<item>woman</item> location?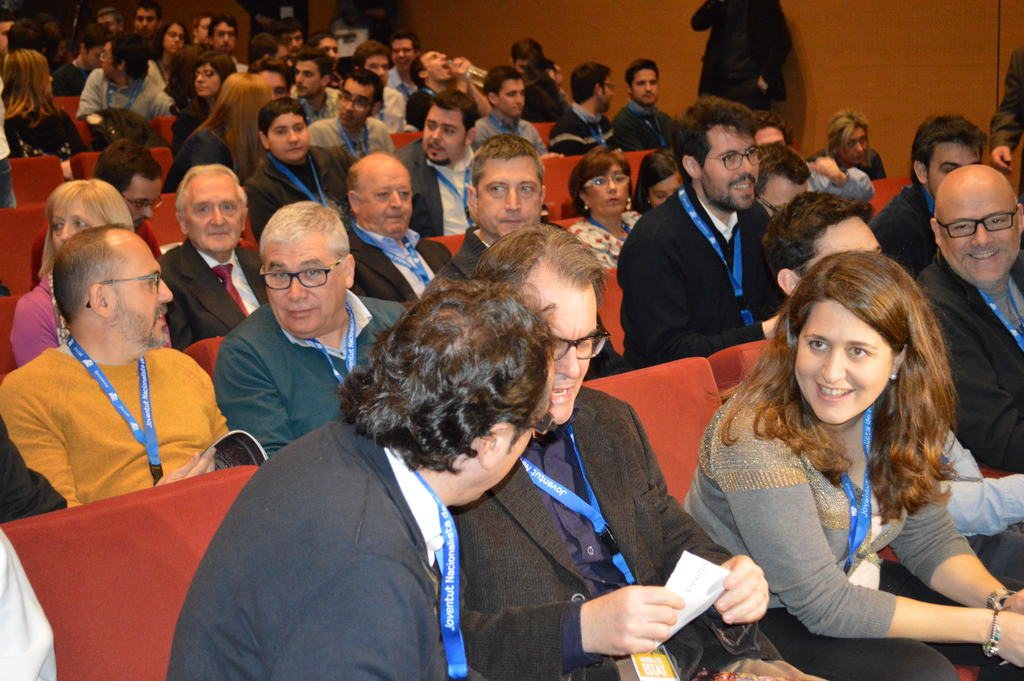
<bbox>173, 41, 240, 149</bbox>
